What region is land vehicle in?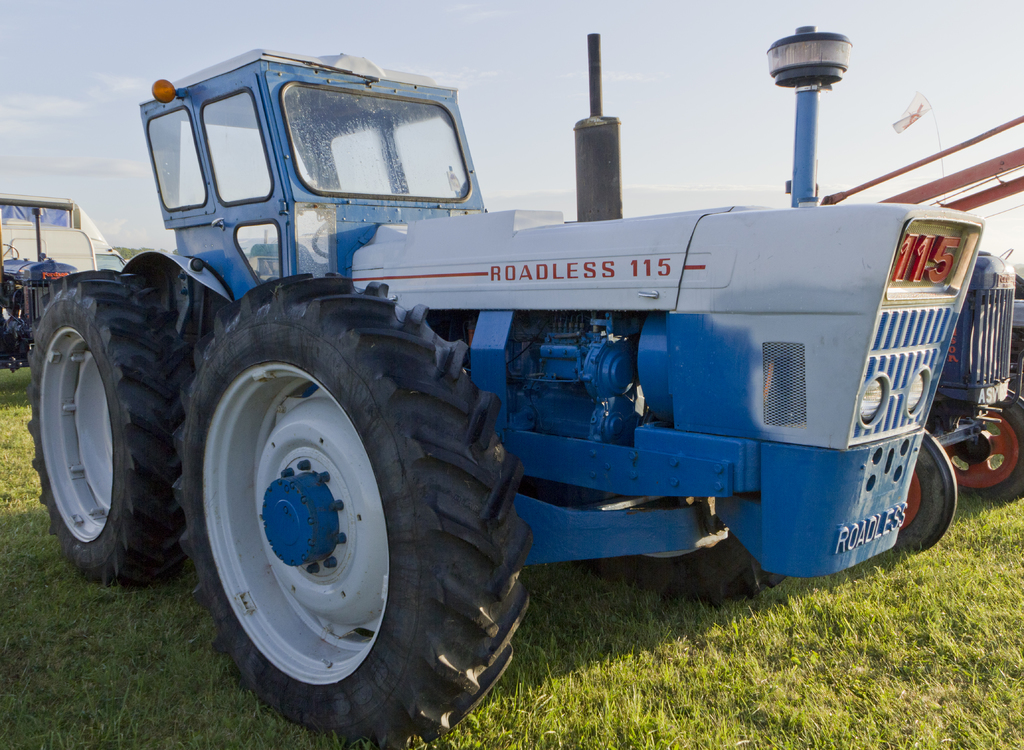
[x1=895, y1=243, x2=1023, y2=553].
